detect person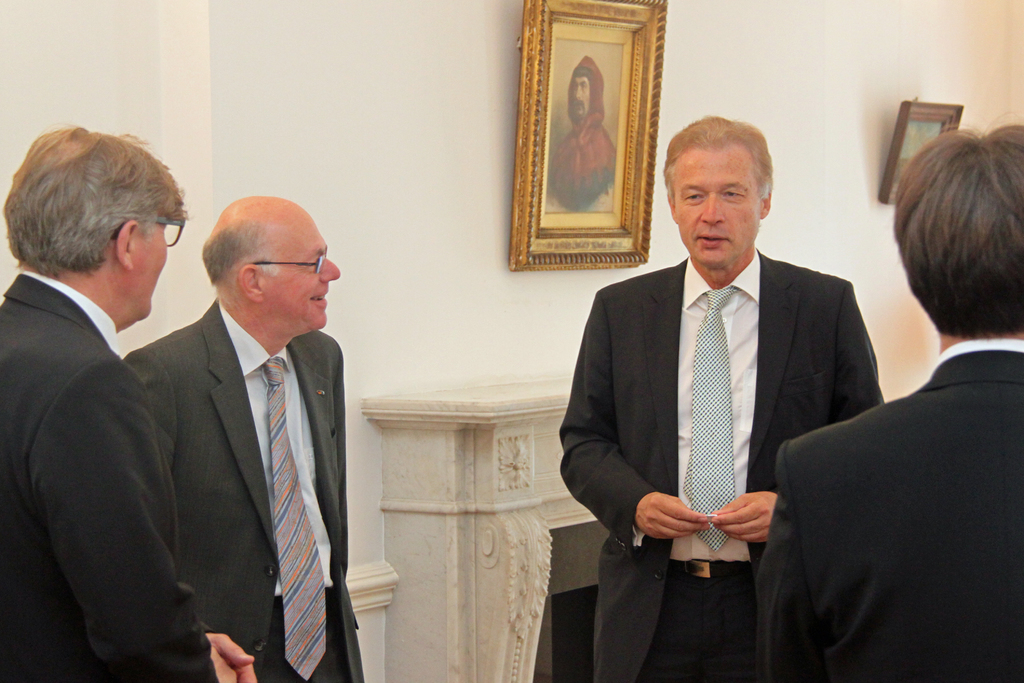
0,128,273,682
